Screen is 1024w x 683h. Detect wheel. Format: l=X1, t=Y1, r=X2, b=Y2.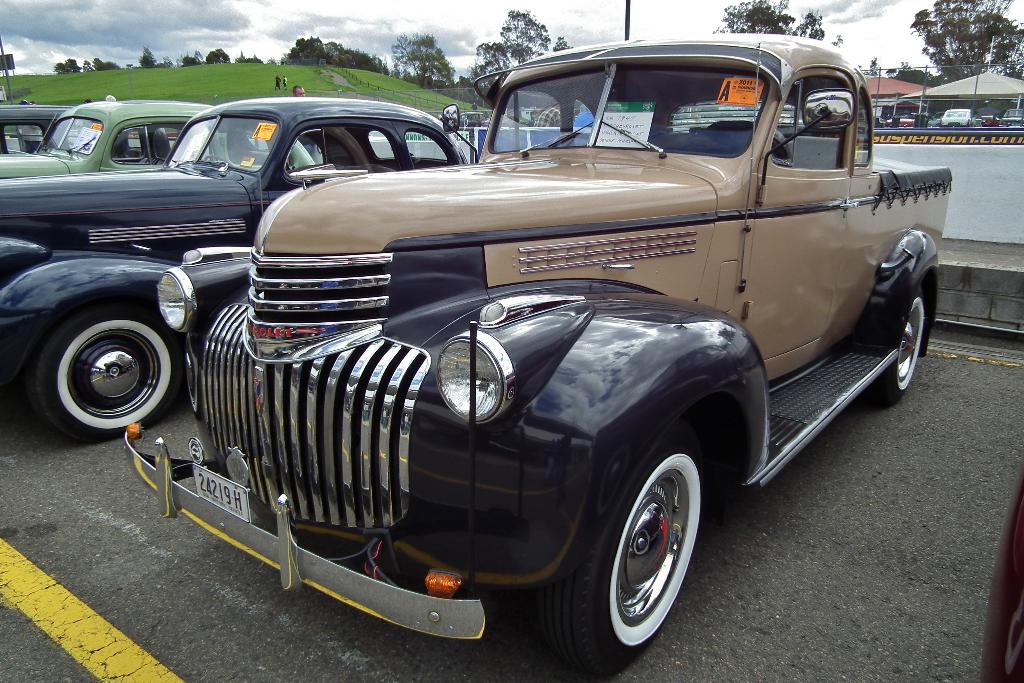
l=28, t=318, r=191, b=433.
